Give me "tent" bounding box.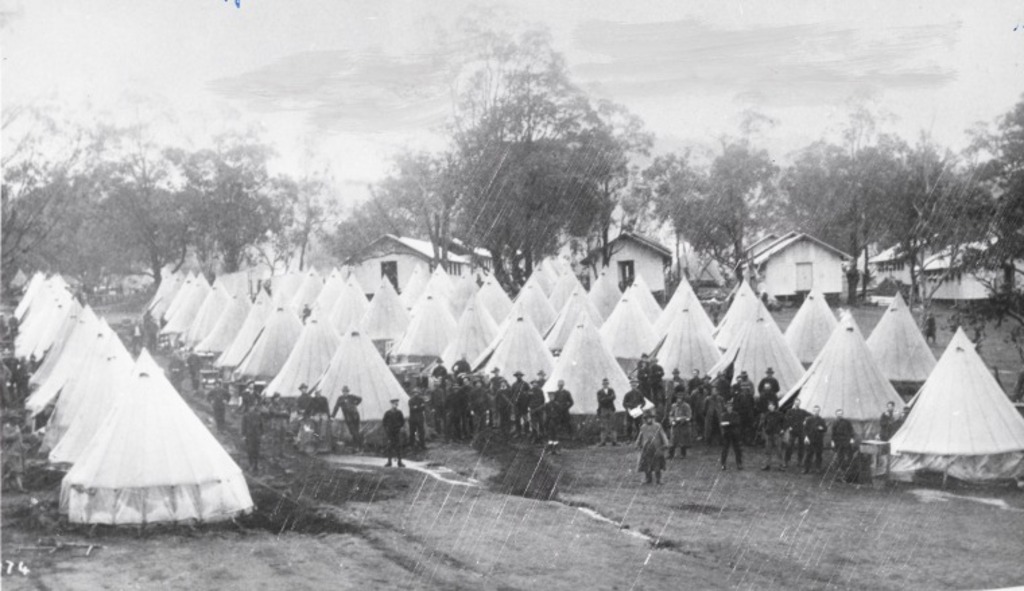
Rect(143, 277, 178, 322).
